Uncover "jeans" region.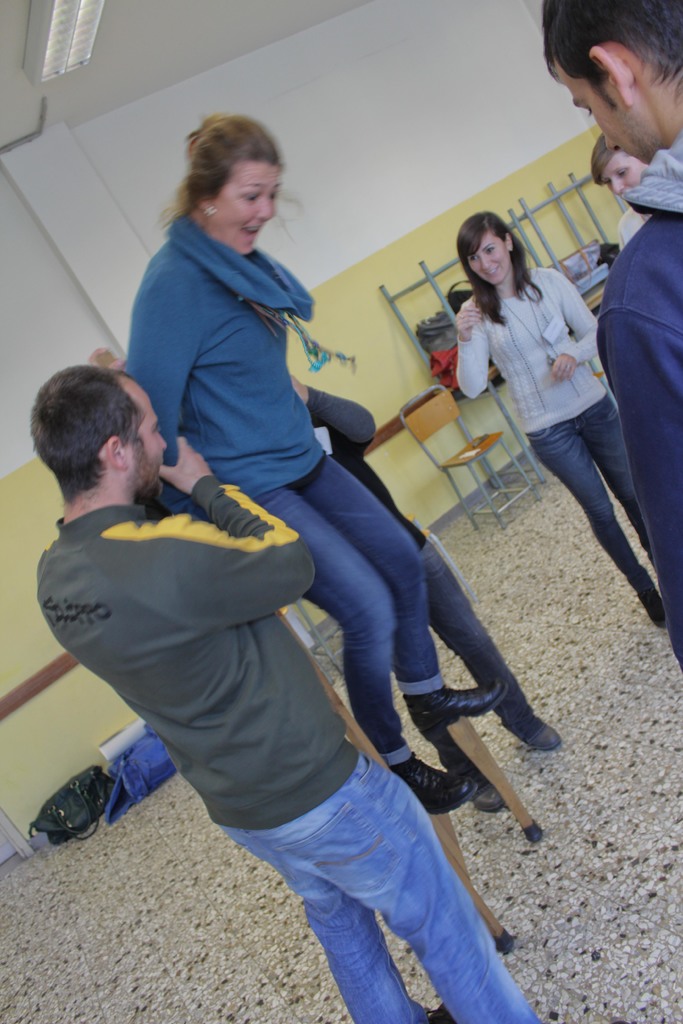
Uncovered: x1=198 y1=767 x2=522 y2=1023.
